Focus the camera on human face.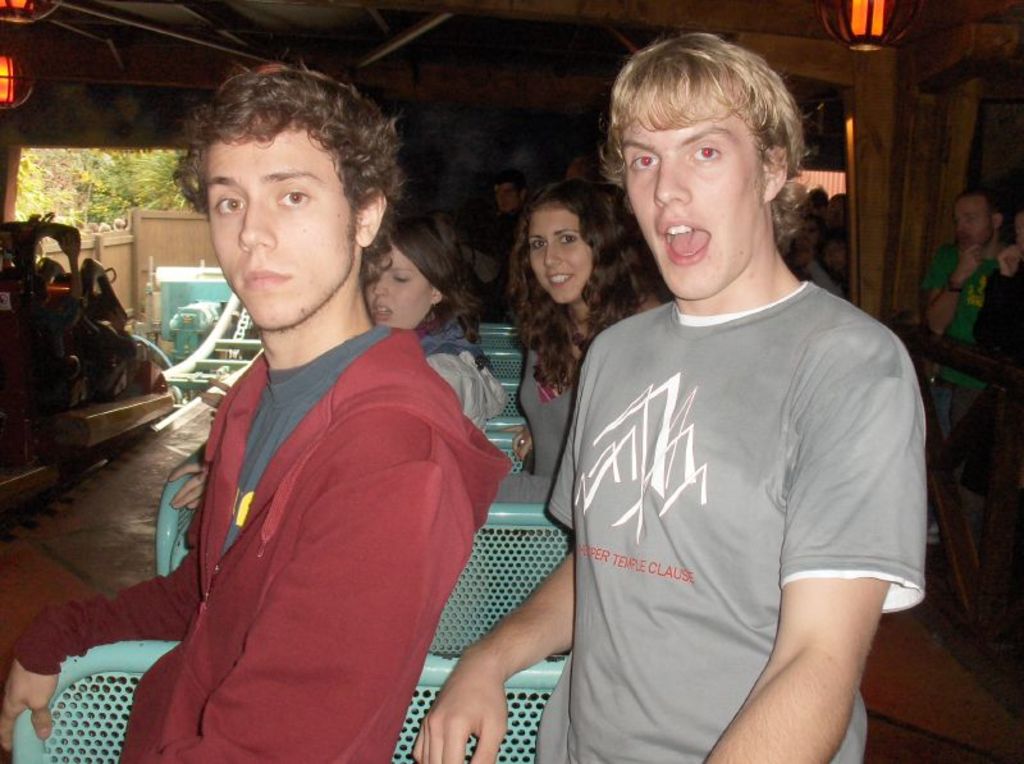
Focus region: bbox(618, 105, 759, 299).
